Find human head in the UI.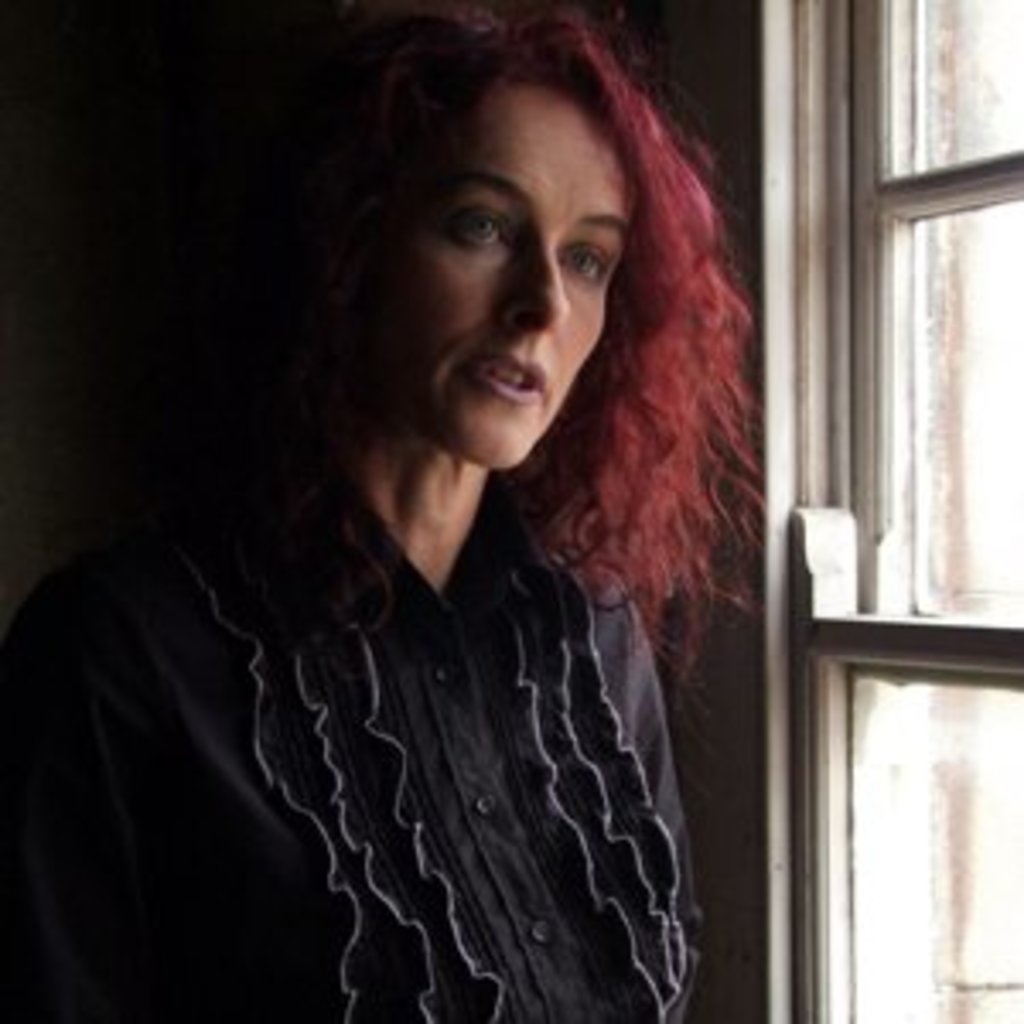
UI element at [x1=328, y1=24, x2=689, y2=488].
